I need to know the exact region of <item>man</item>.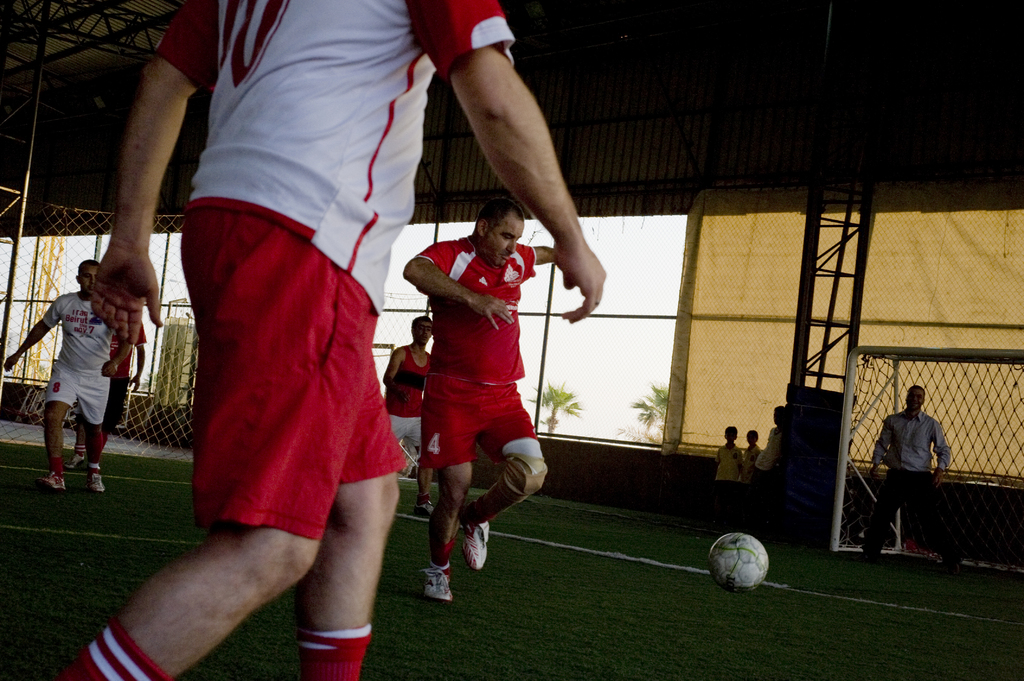
Region: rect(3, 261, 131, 493).
